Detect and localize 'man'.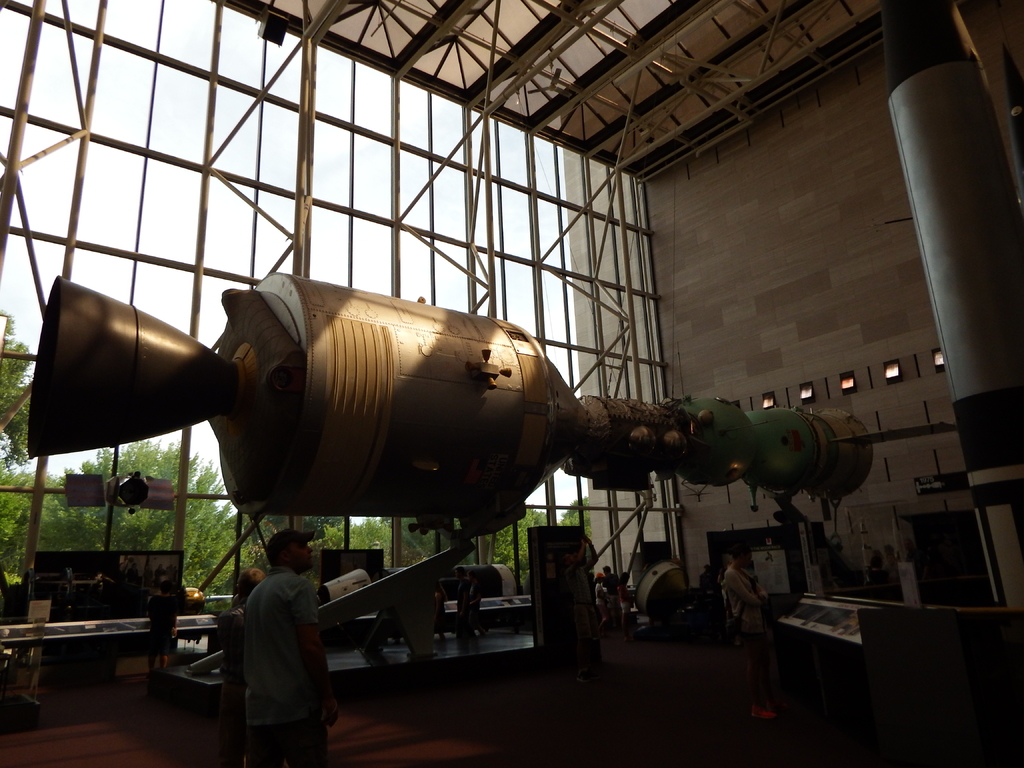
Localized at bbox=[724, 550, 778, 662].
